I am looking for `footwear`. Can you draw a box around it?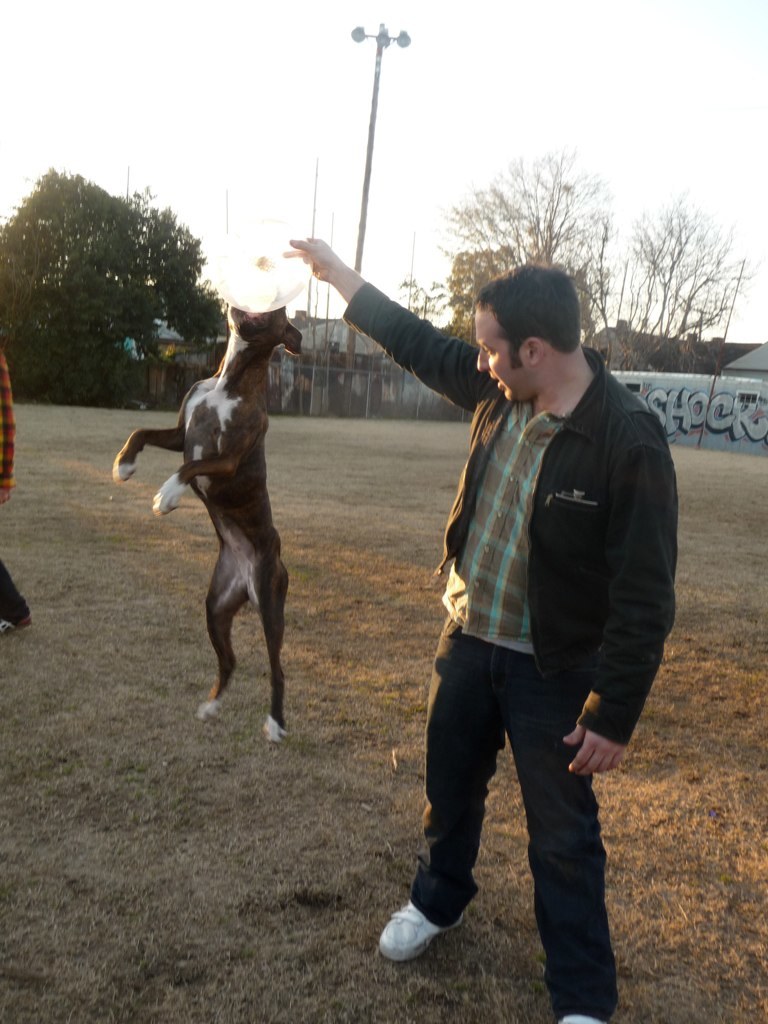
Sure, the bounding box is crop(378, 910, 465, 965).
